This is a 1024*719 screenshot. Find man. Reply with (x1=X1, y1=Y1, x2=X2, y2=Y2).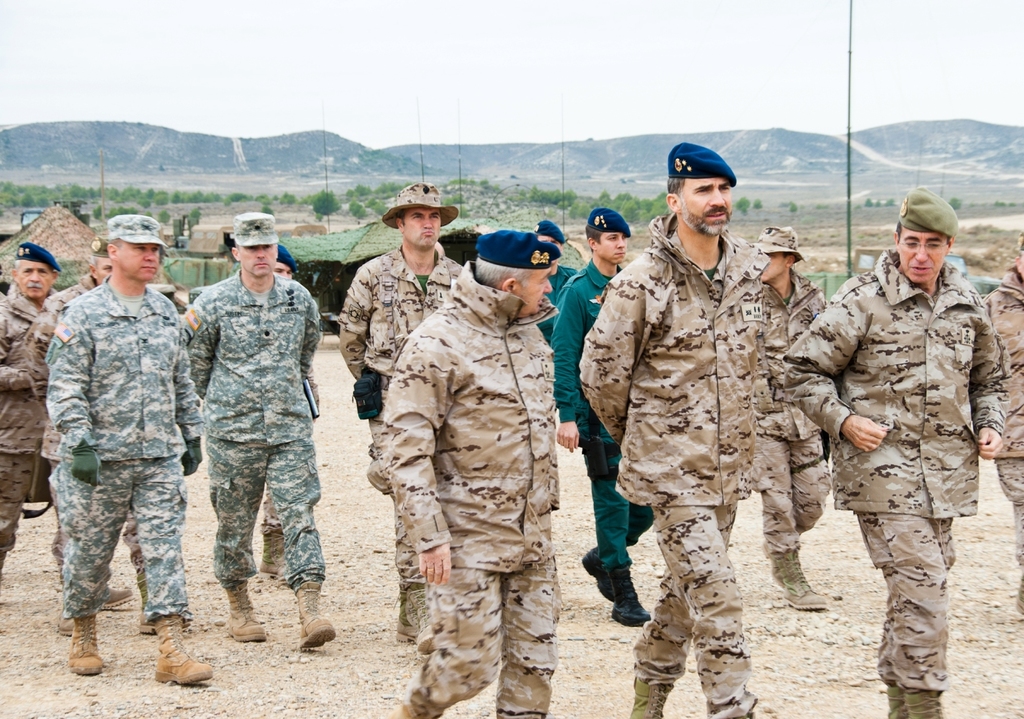
(x1=748, y1=223, x2=826, y2=609).
